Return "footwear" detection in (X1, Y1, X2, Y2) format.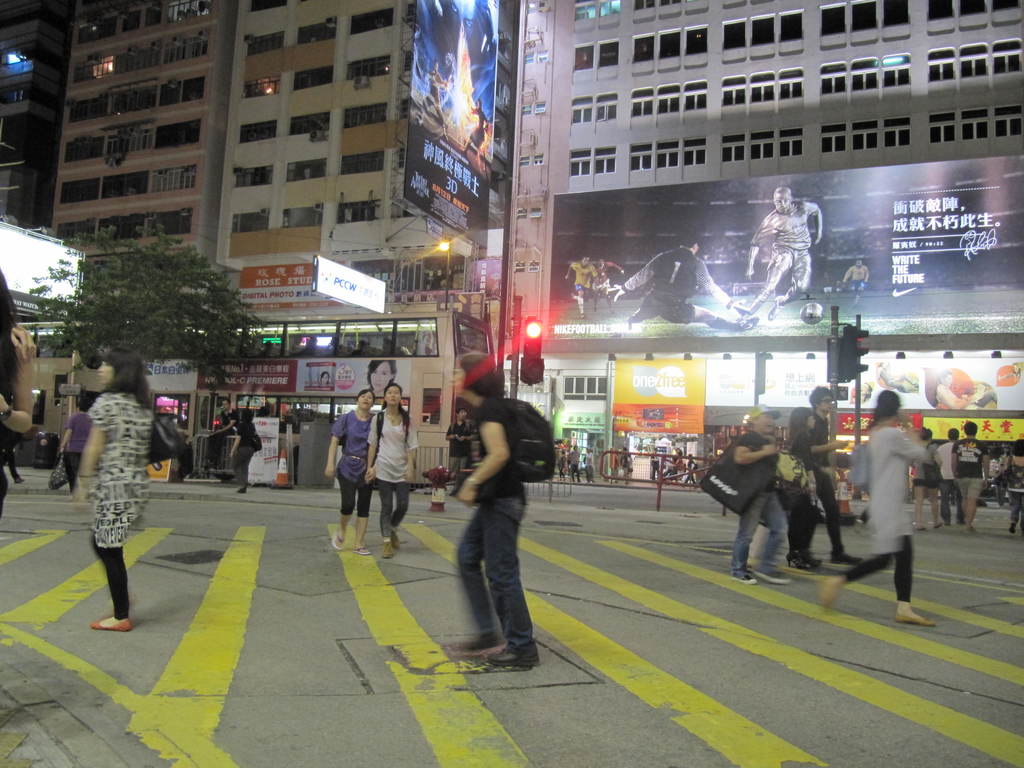
(353, 547, 367, 557).
